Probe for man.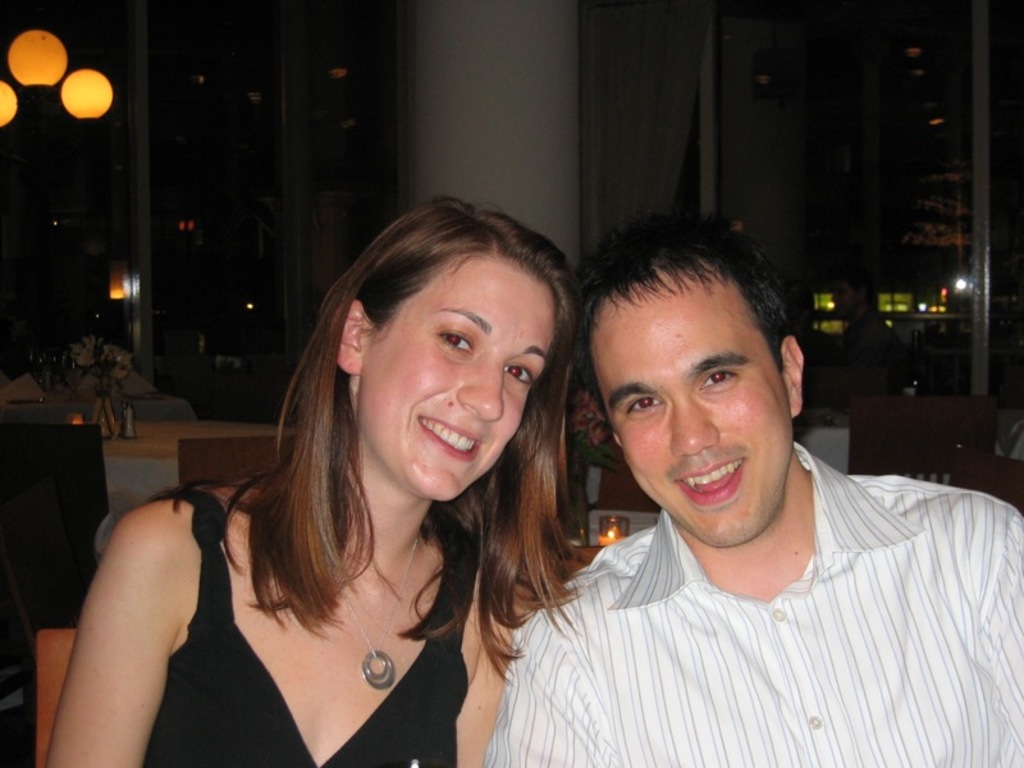
Probe result: [490,227,1007,756].
